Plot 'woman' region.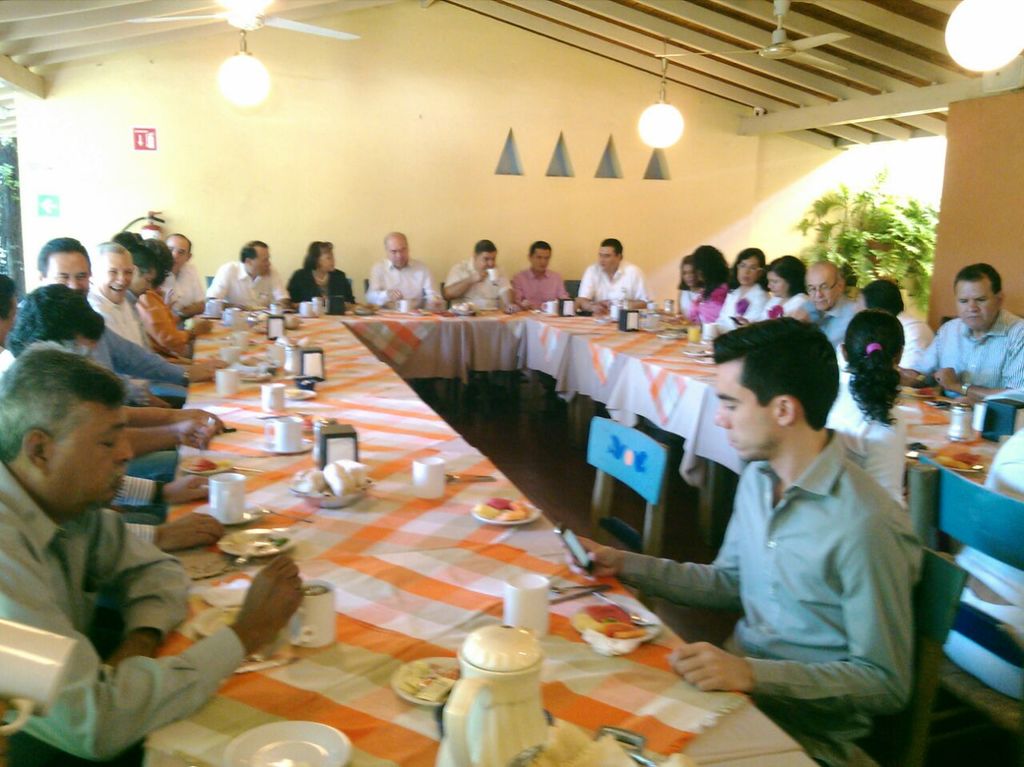
Plotted at 674/258/699/310.
